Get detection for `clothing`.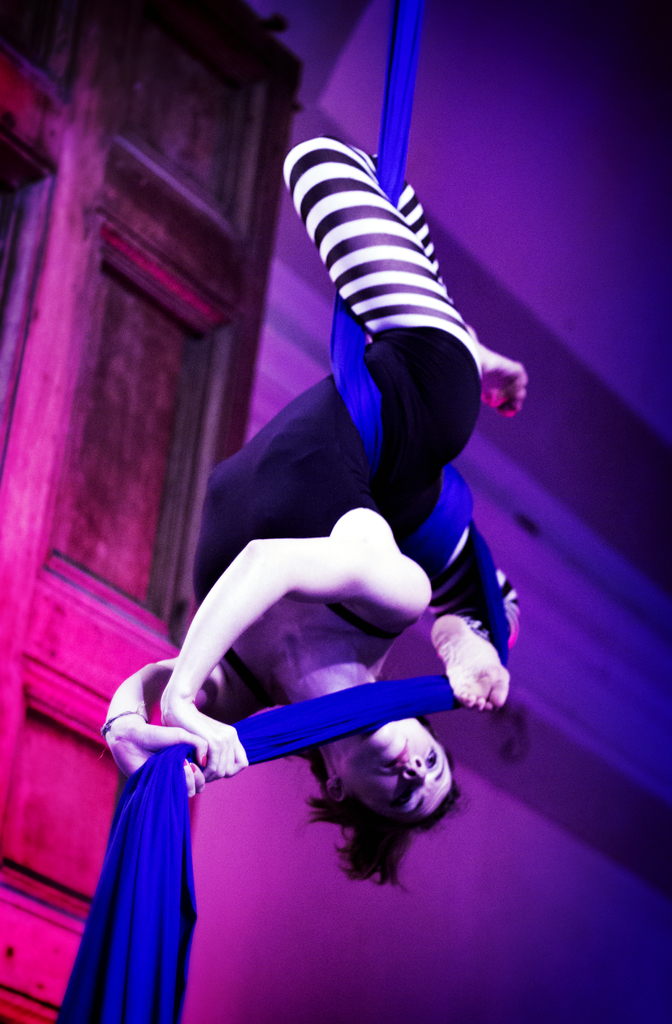
Detection: bbox=[242, 116, 525, 556].
